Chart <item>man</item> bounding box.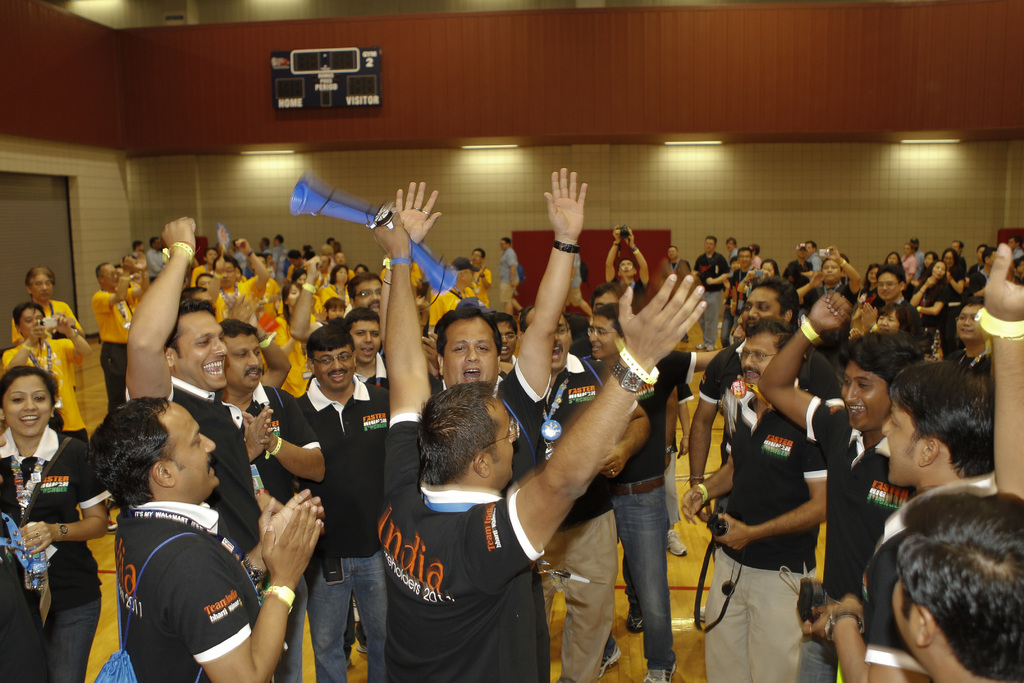
Charted: 867, 263, 929, 336.
